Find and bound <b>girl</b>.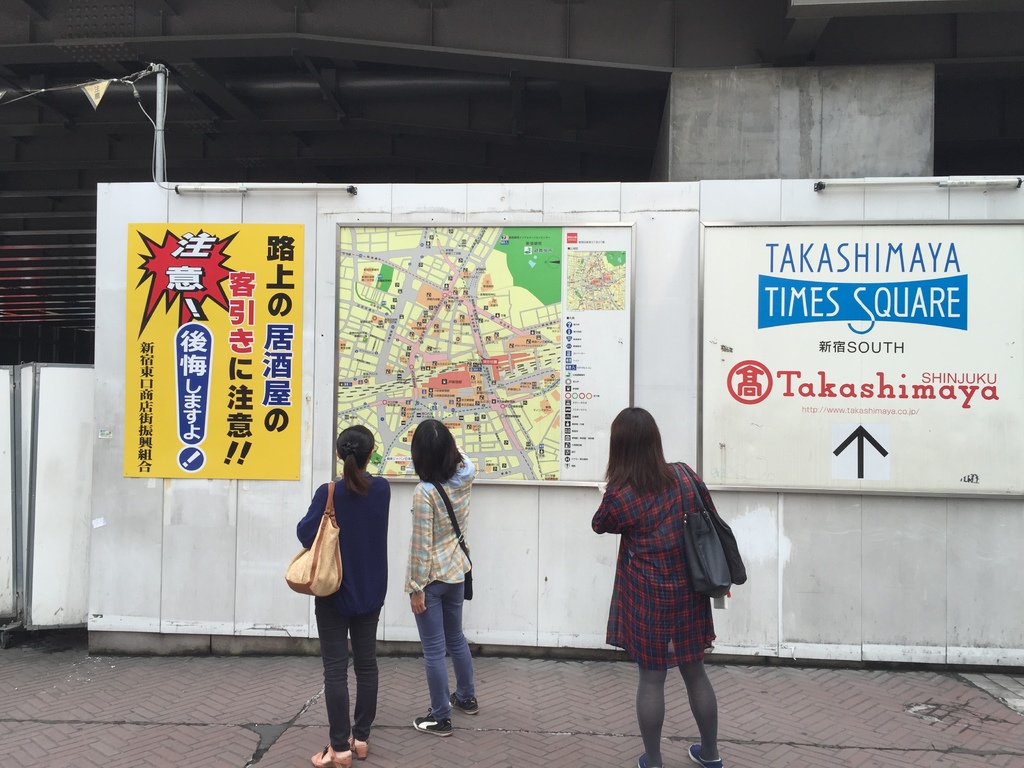
Bound: bbox=[589, 404, 719, 767].
